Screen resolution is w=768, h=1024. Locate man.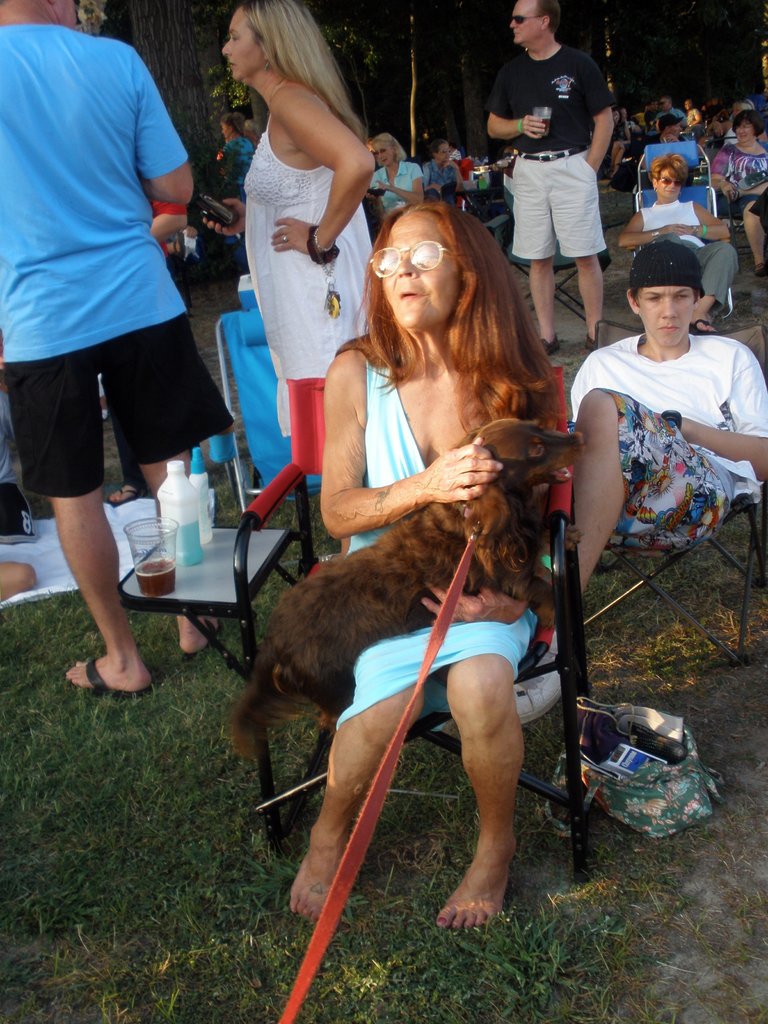
484 1 612 347.
